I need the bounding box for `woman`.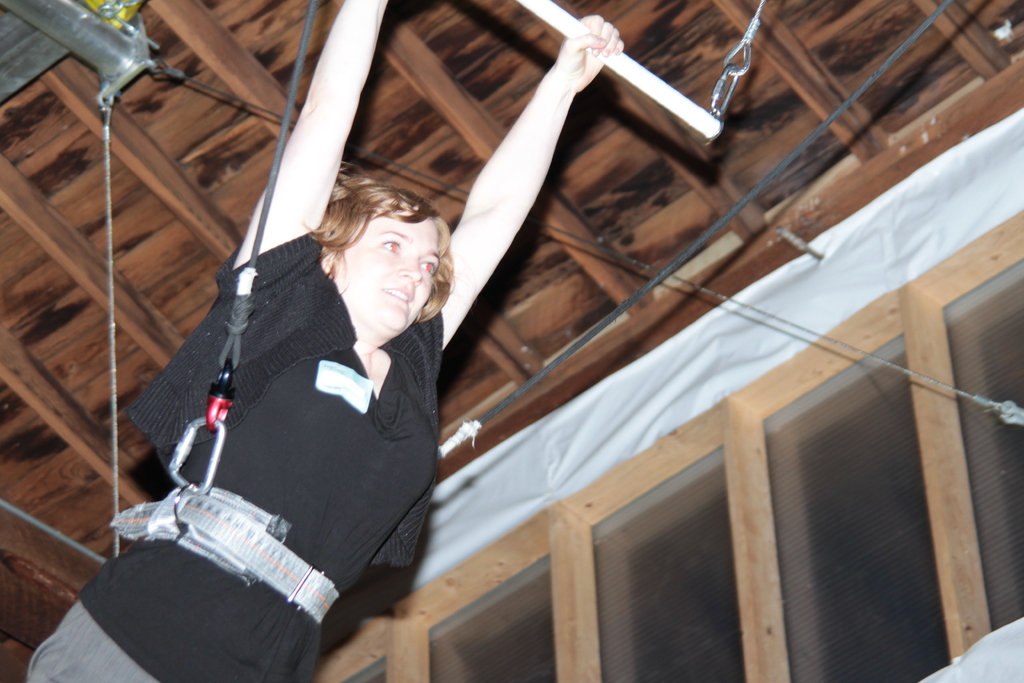
Here it is: <box>28,0,626,682</box>.
